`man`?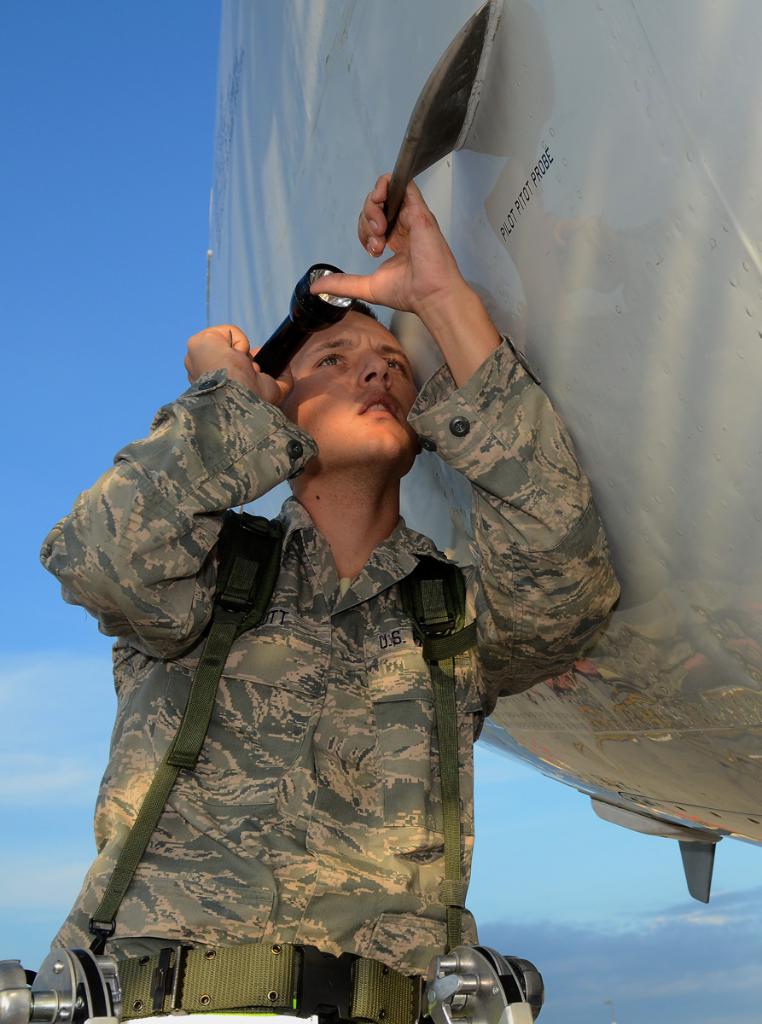
[x1=10, y1=152, x2=752, y2=1023]
